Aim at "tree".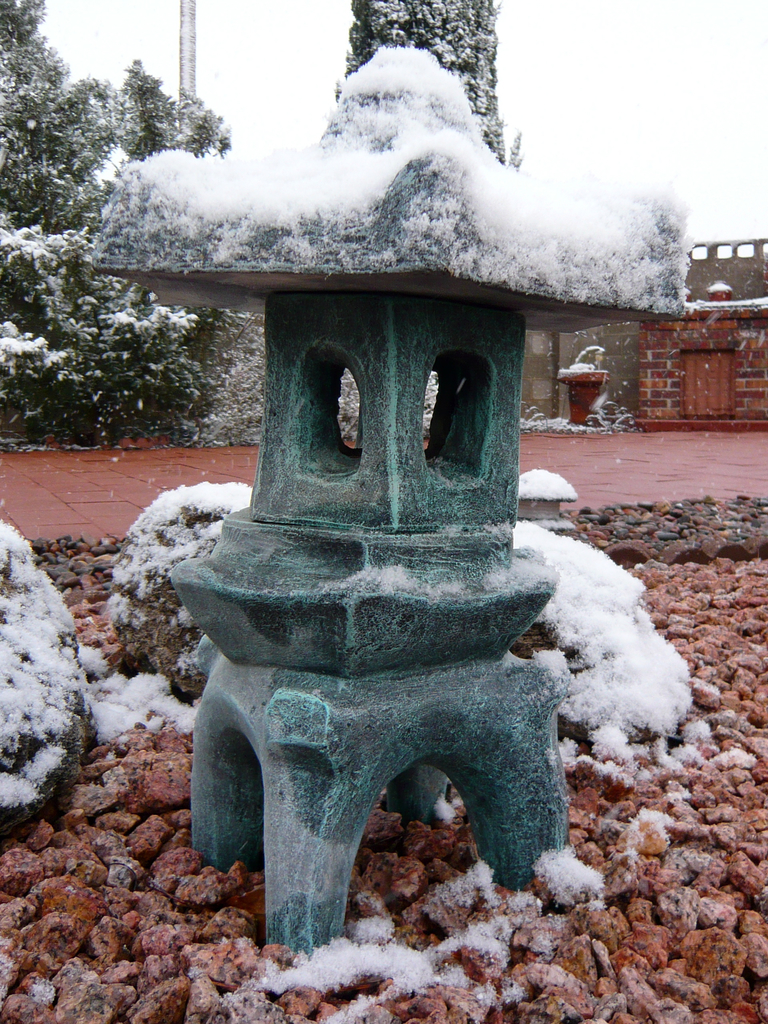
Aimed at 273:48:688:316.
